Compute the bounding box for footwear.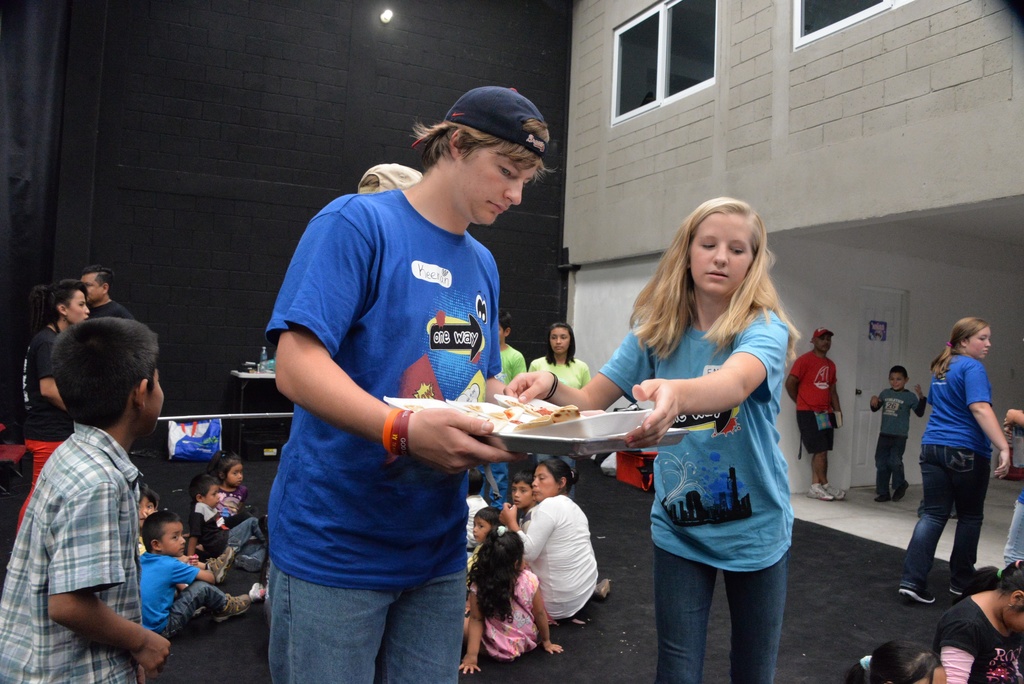
bbox=(897, 587, 937, 610).
